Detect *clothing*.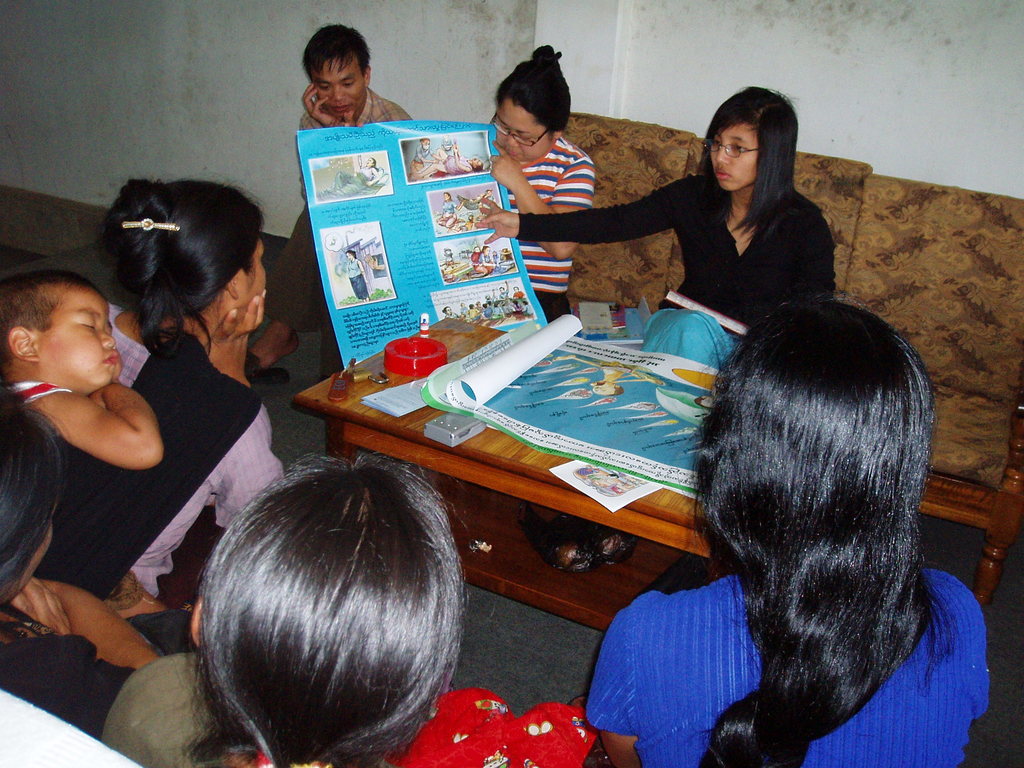
Detected at rect(515, 179, 841, 373).
